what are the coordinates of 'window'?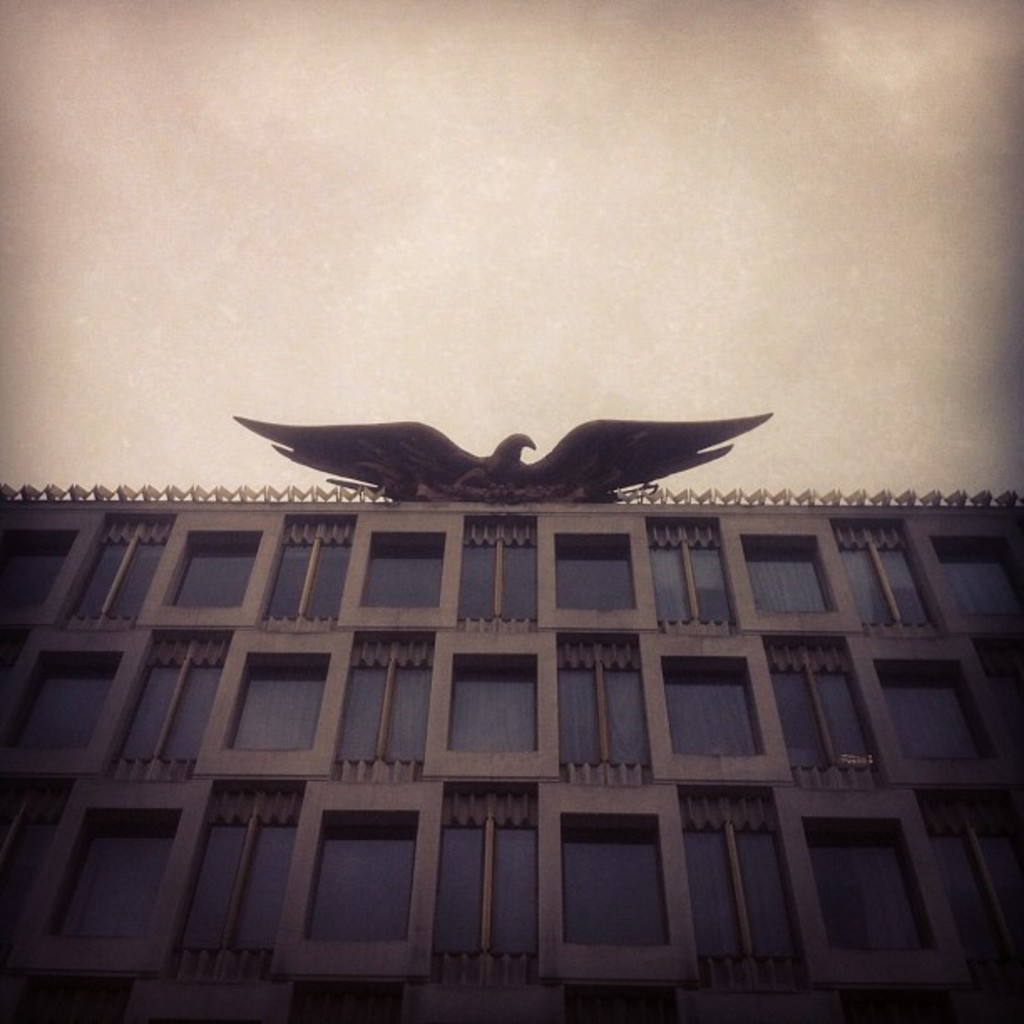
region(3, 768, 72, 907).
